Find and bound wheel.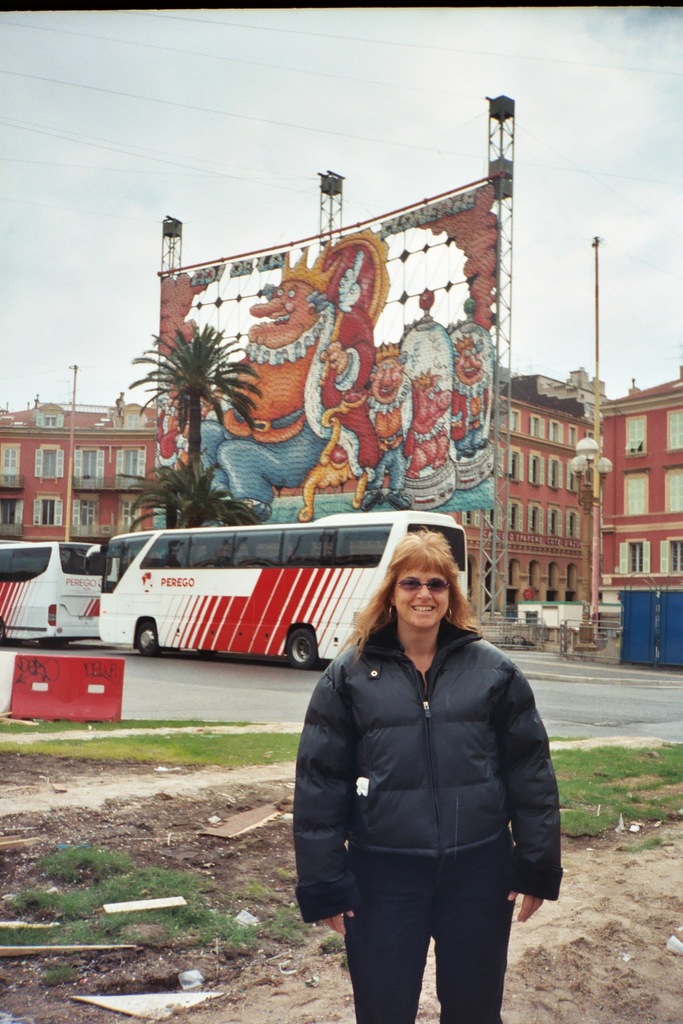
Bound: left=40, top=635, right=68, bottom=649.
